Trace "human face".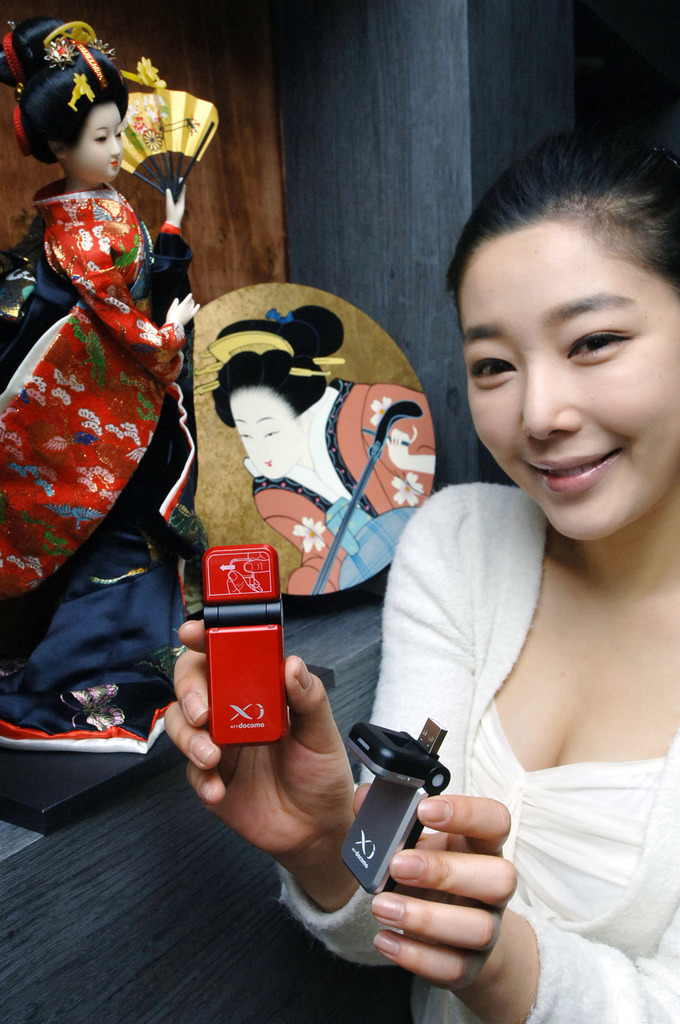
Traced to bbox(454, 232, 679, 557).
